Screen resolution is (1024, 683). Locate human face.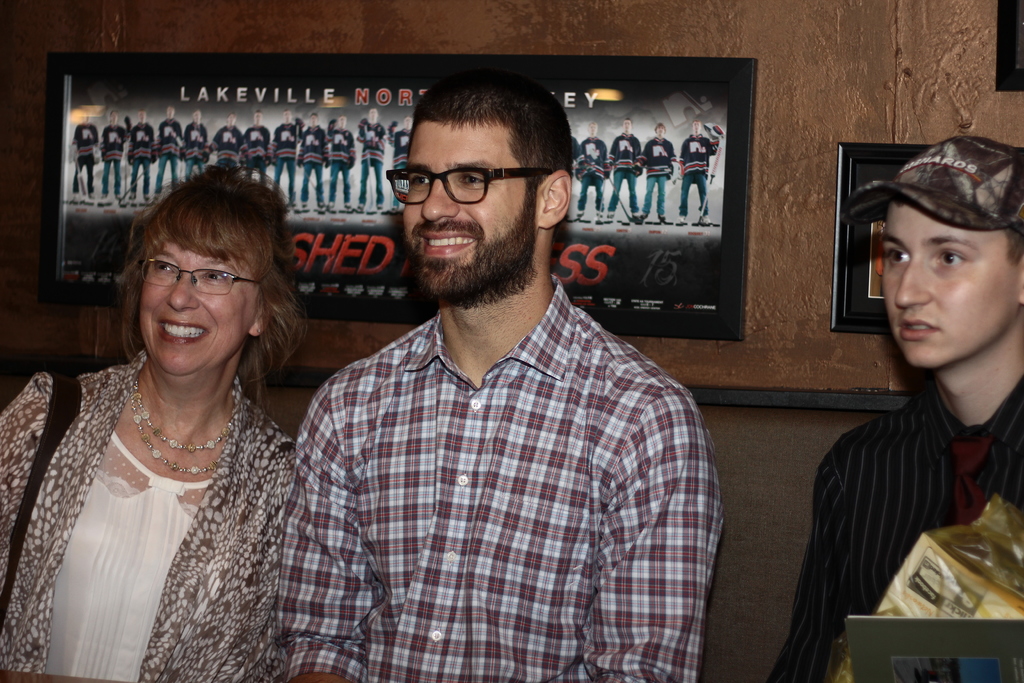
[881, 201, 1015, 366].
